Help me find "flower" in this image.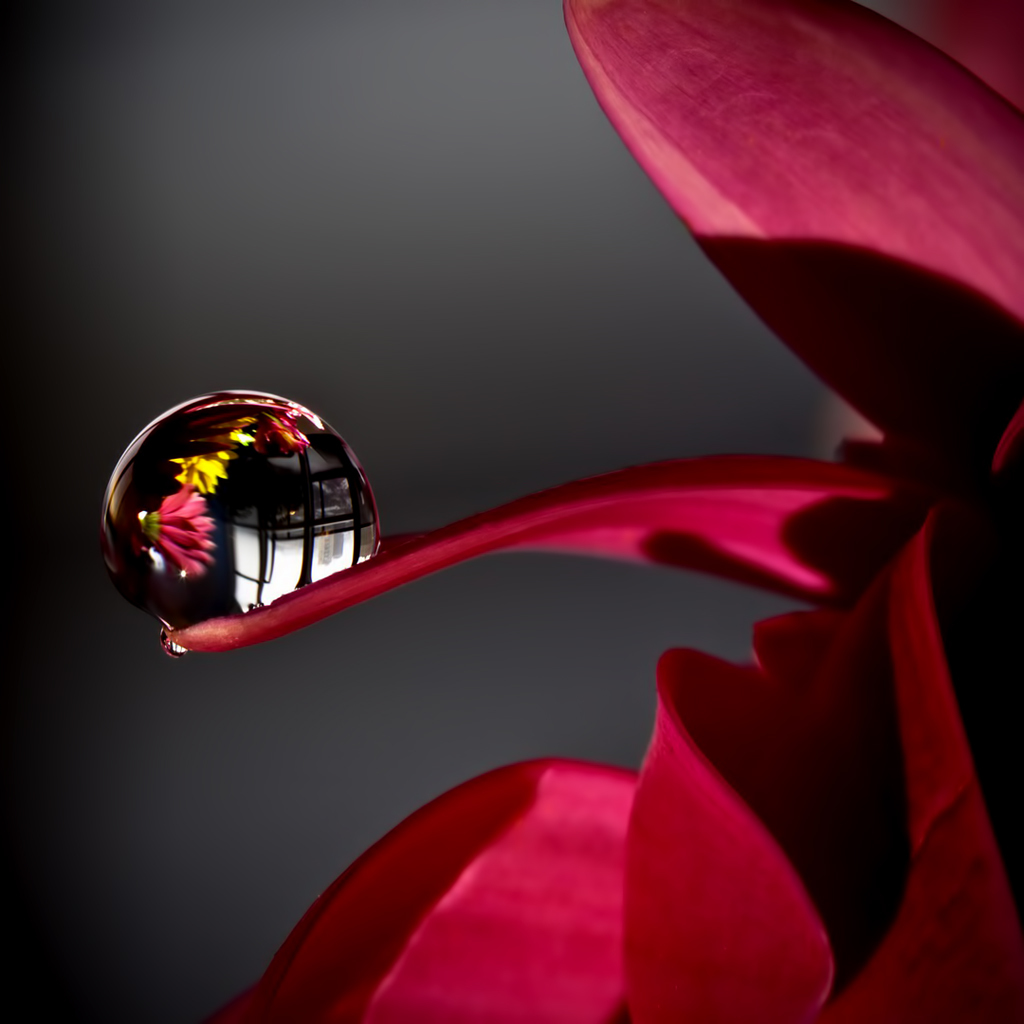
Found it: locate(251, 403, 309, 456).
